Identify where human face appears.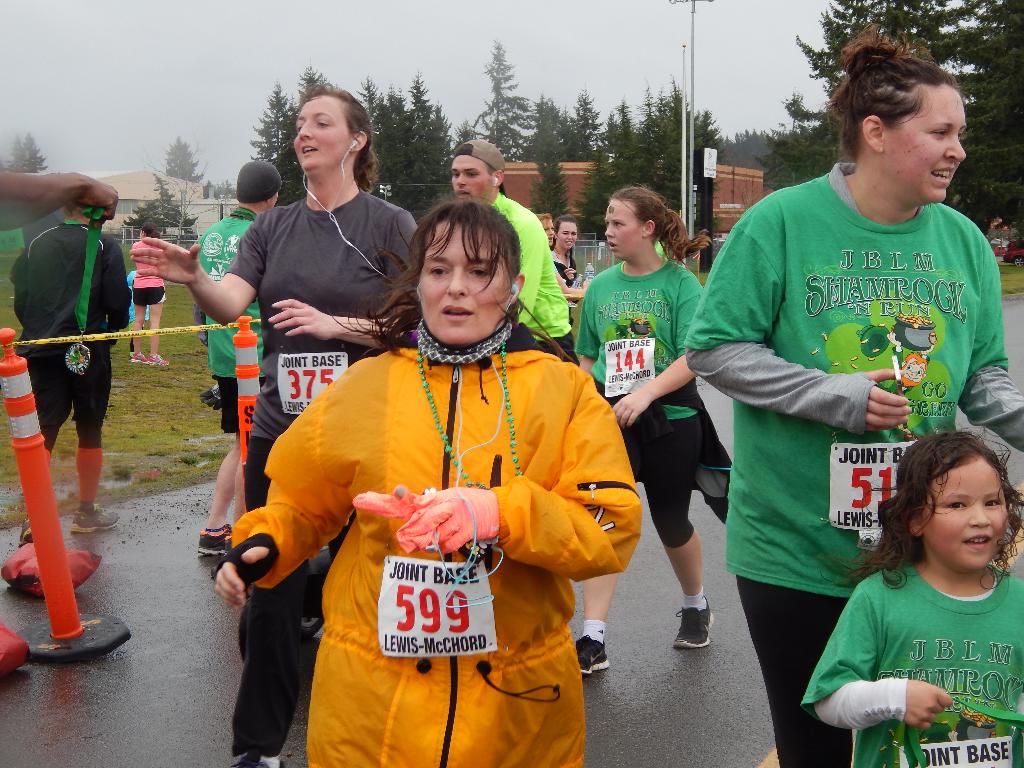
Appears at bbox=(456, 158, 499, 203).
